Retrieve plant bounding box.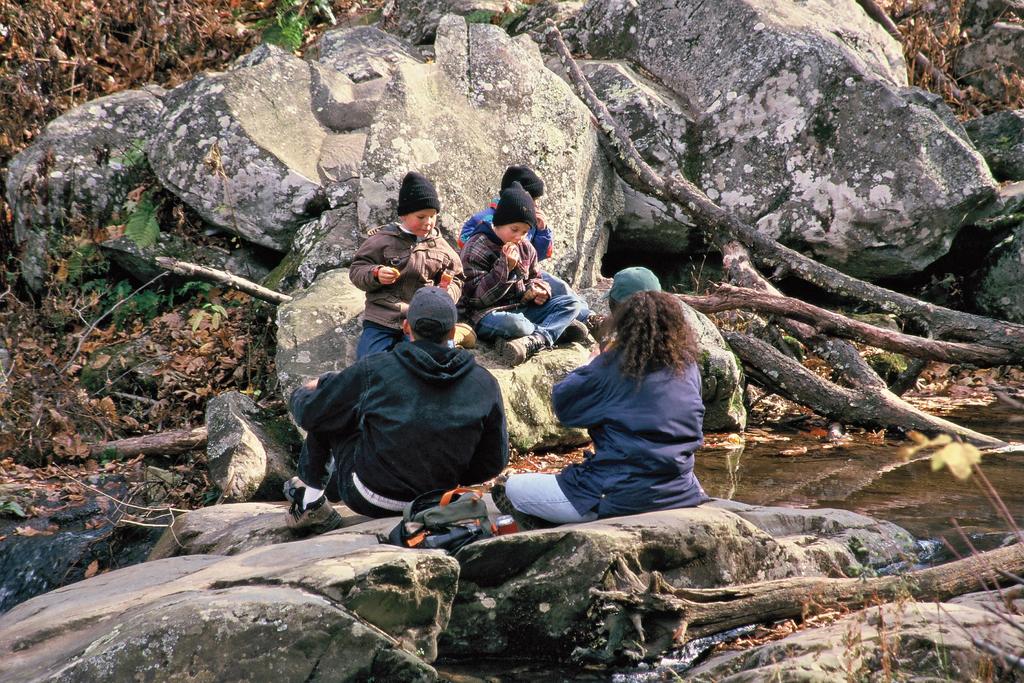
Bounding box: rect(68, 267, 207, 328).
